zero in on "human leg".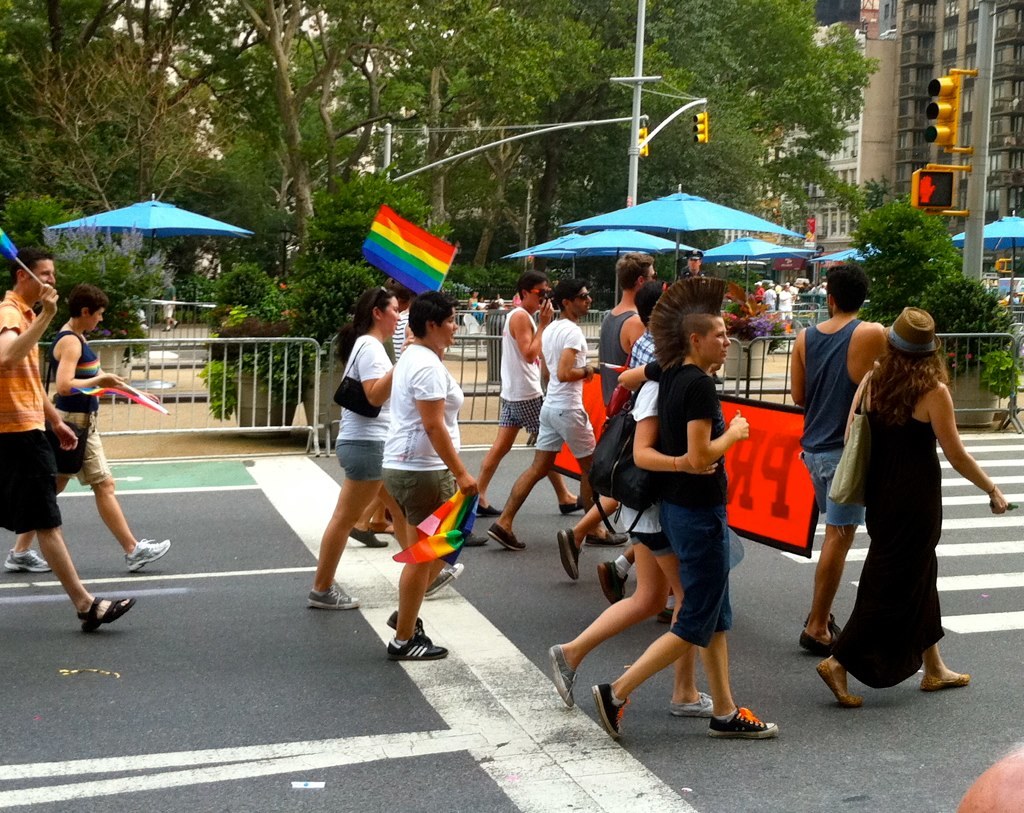
Zeroed in: 659,512,784,735.
